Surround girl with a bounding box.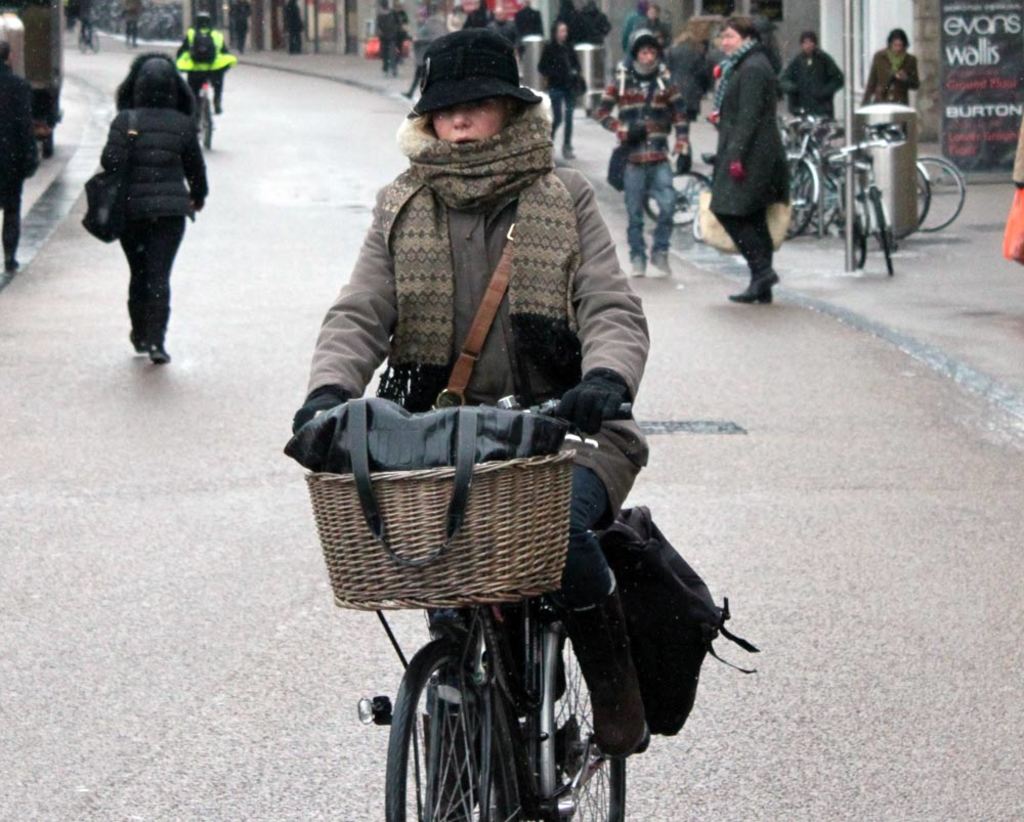
856/26/920/101.
